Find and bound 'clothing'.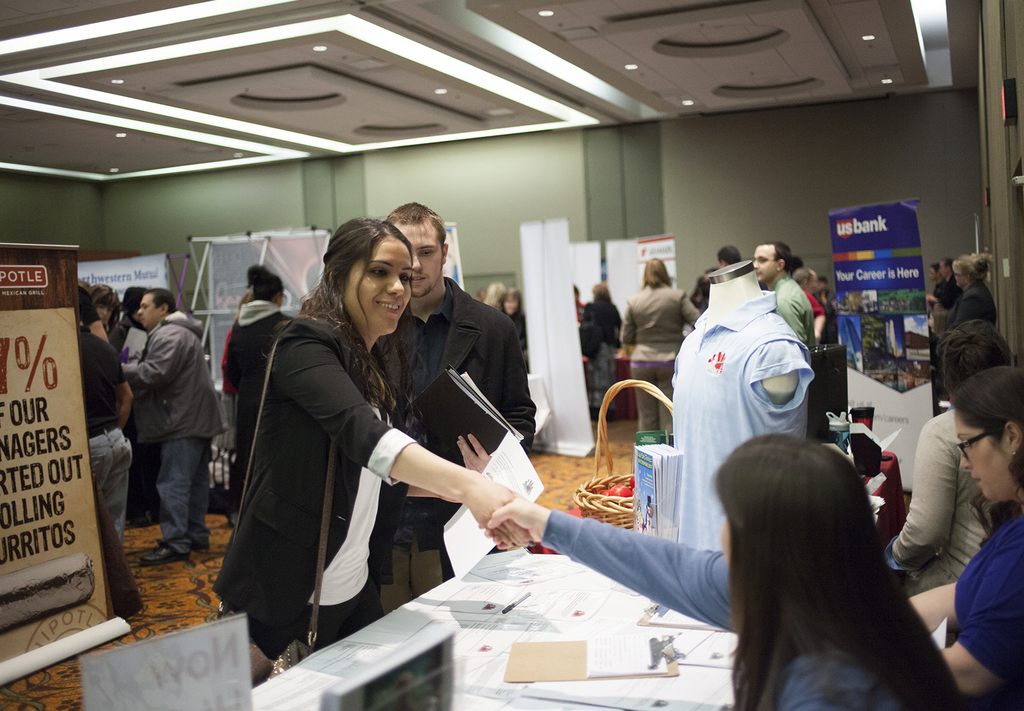
Bound: detection(580, 300, 622, 410).
